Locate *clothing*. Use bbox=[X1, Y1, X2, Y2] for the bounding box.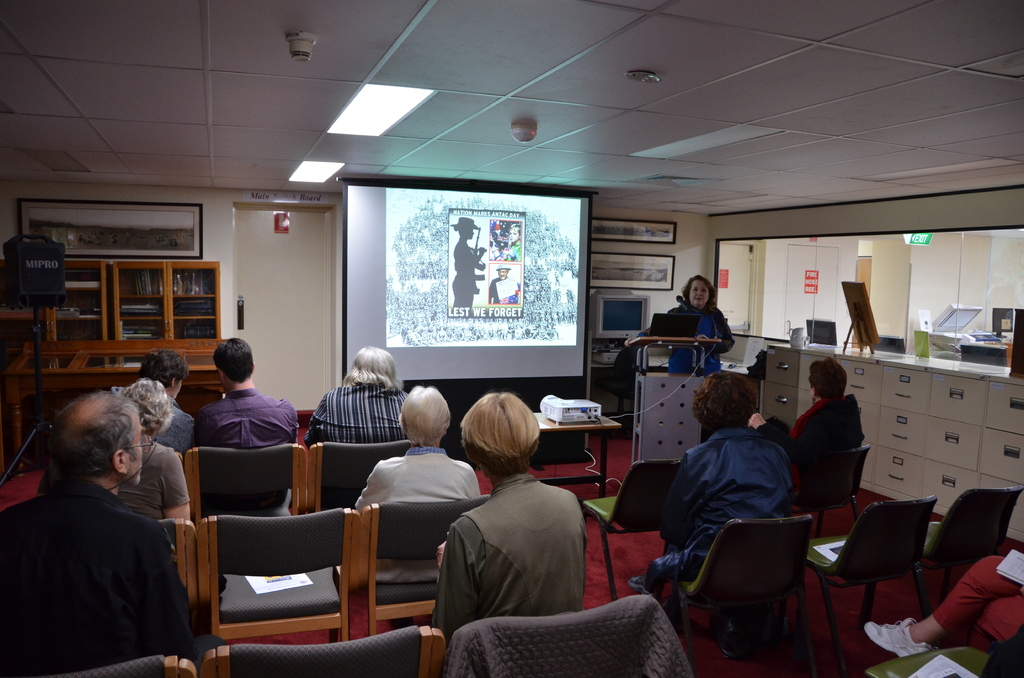
bbox=[301, 382, 426, 455].
